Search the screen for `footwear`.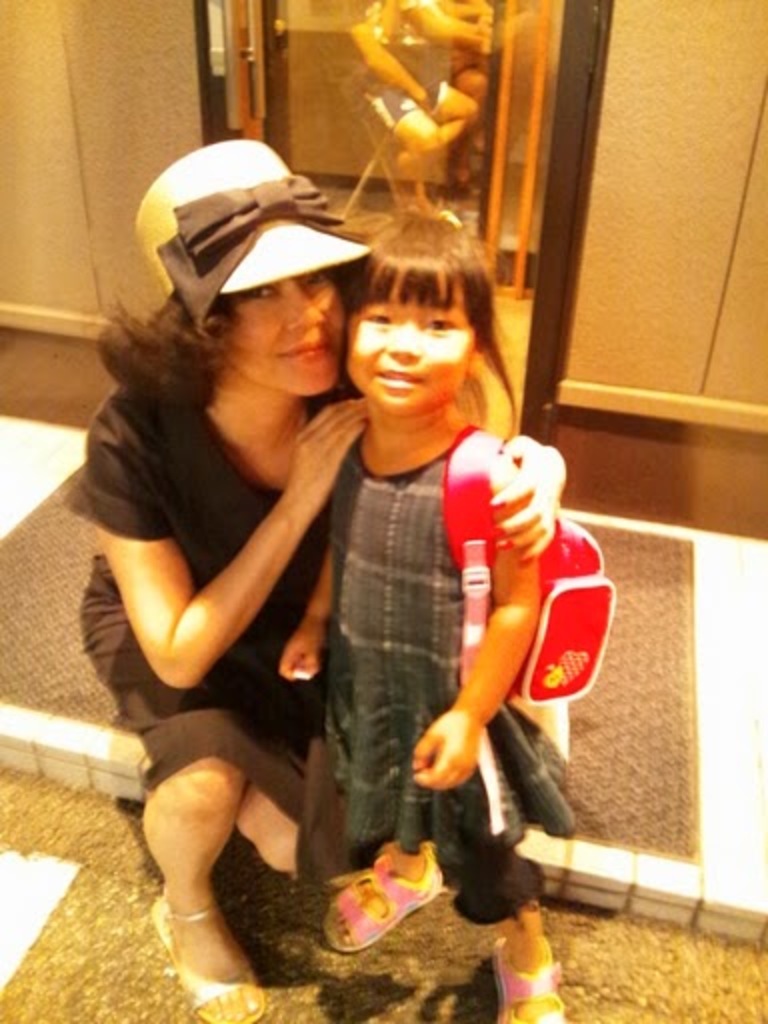
Found at (492, 938, 574, 1022).
